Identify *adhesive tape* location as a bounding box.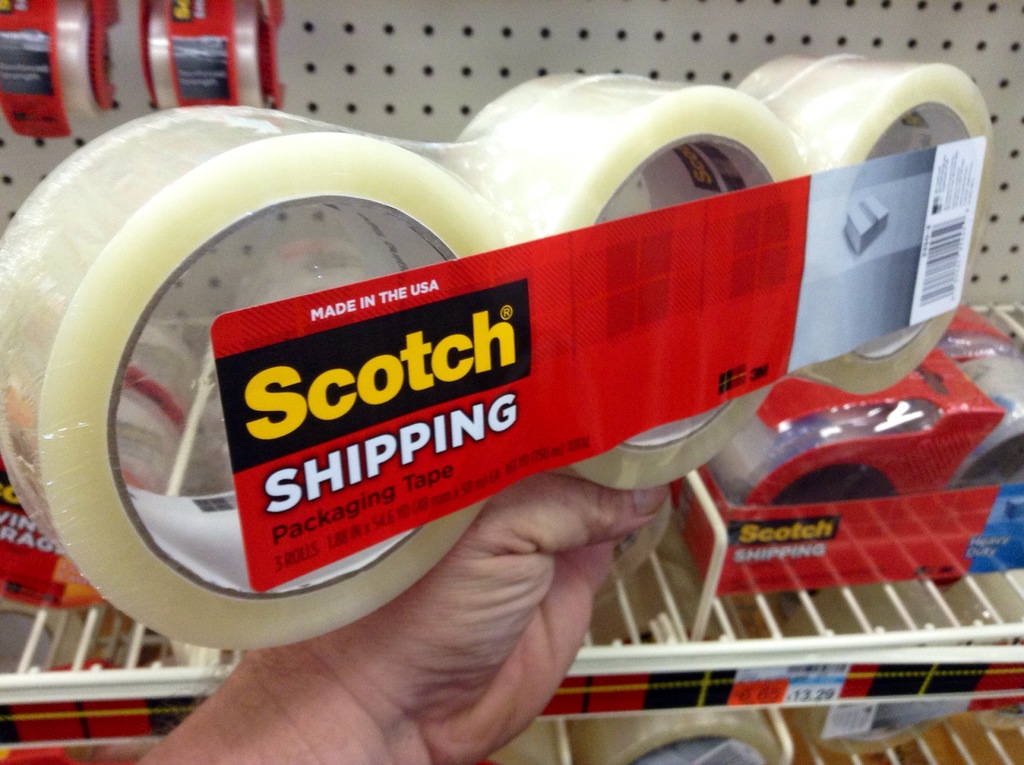
(x1=780, y1=577, x2=960, y2=756).
